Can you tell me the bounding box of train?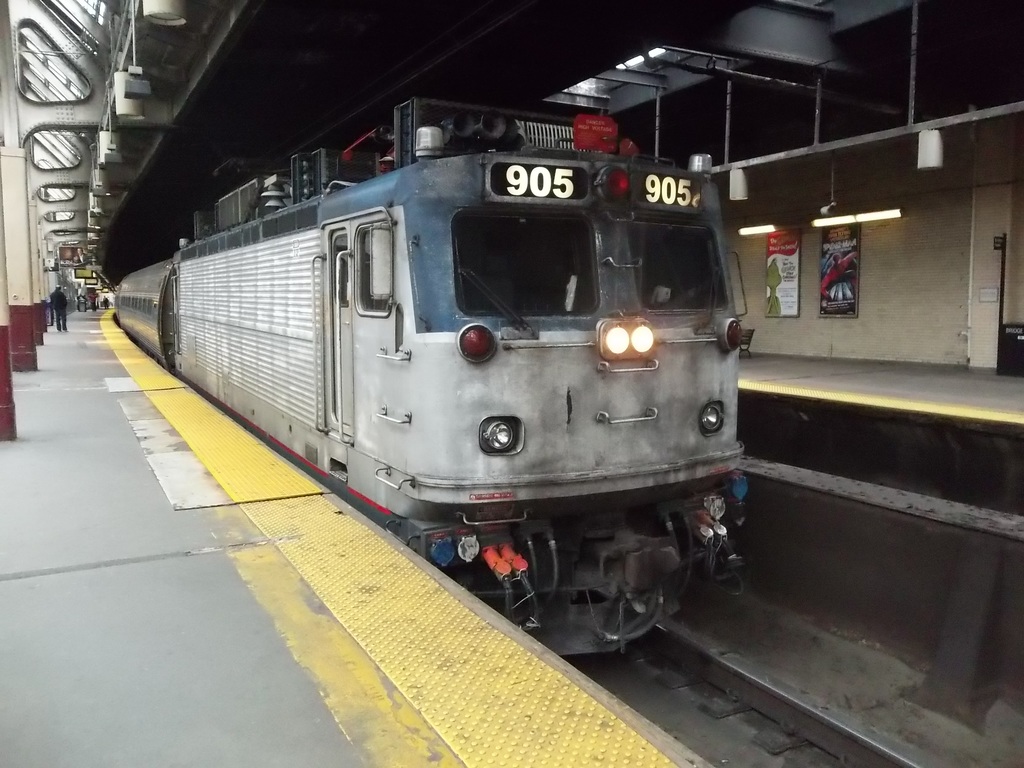
Rect(111, 92, 756, 666).
